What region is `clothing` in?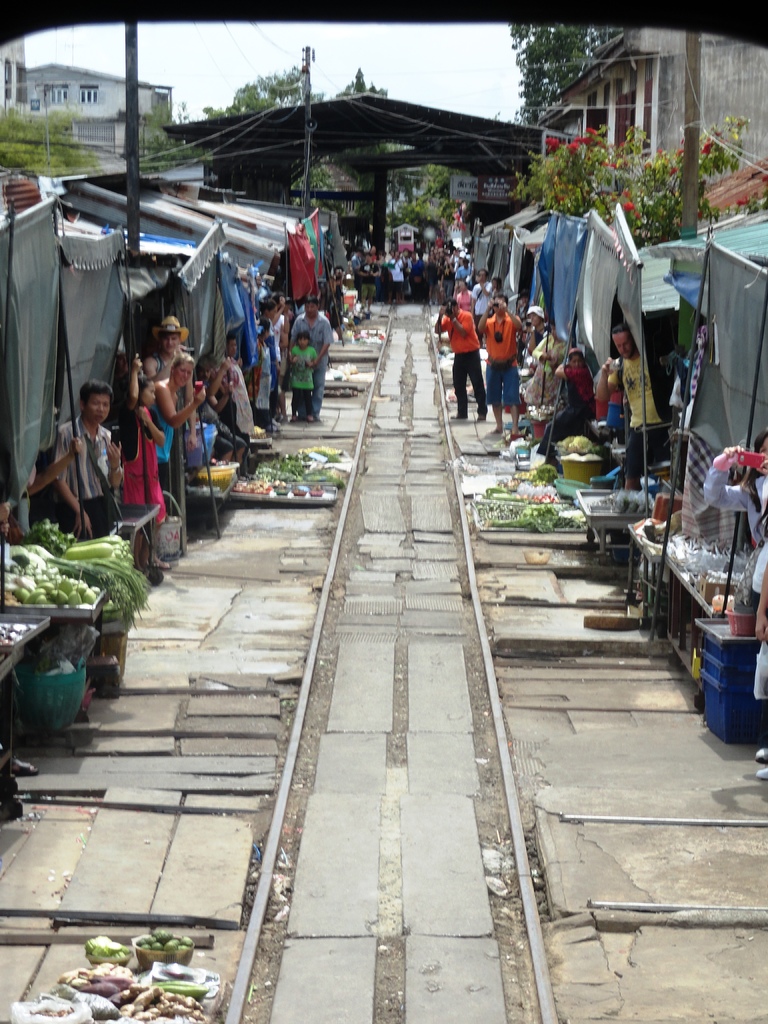
{"x1": 56, "y1": 417, "x2": 116, "y2": 543}.
